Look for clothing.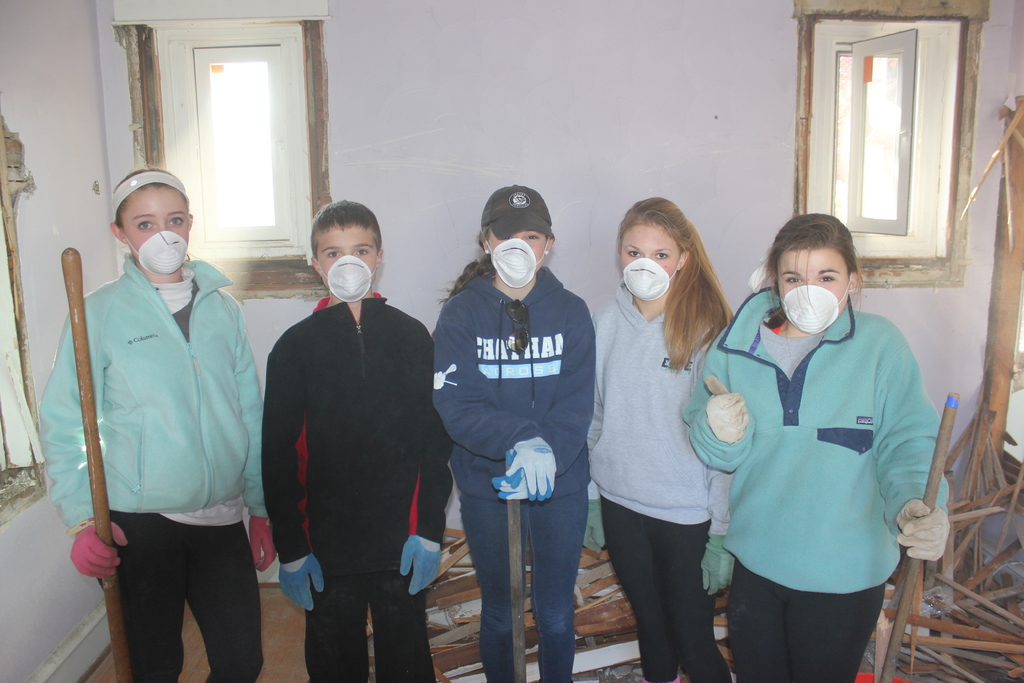
Found: box(430, 269, 604, 498).
